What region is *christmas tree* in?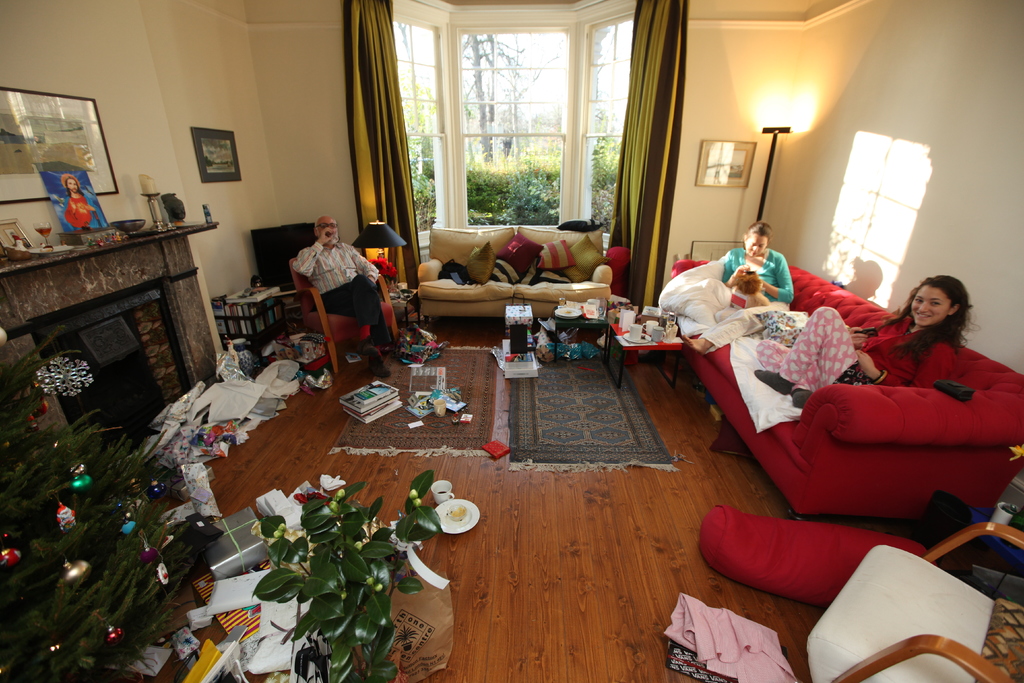
crop(0, 422, 203, 676).
